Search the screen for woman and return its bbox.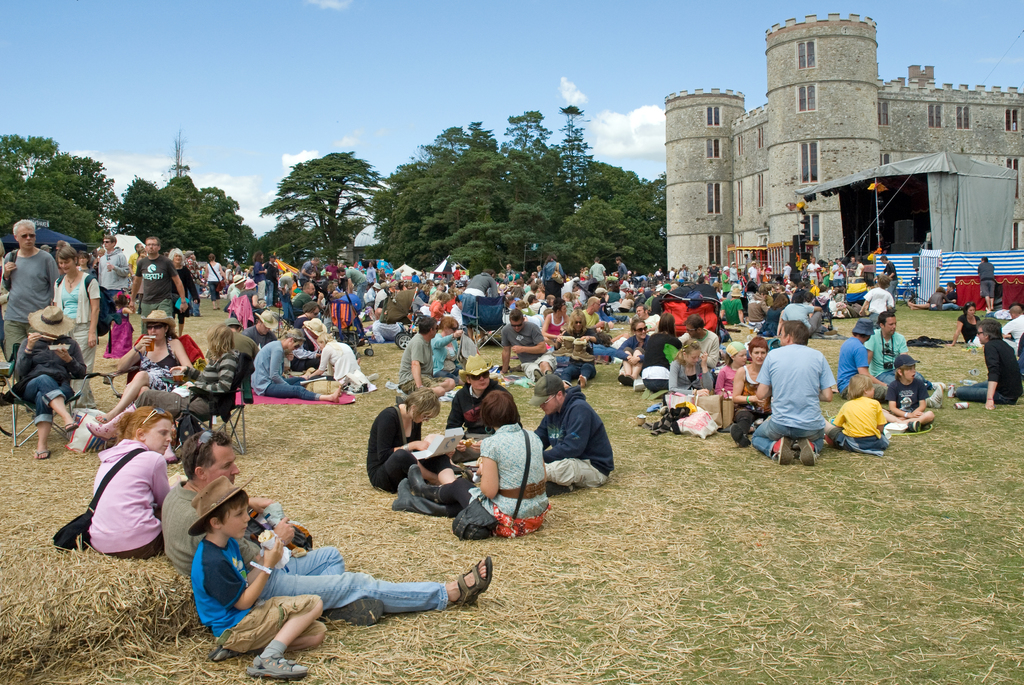
Found: <region>390, 391, 545, 535</region>.
